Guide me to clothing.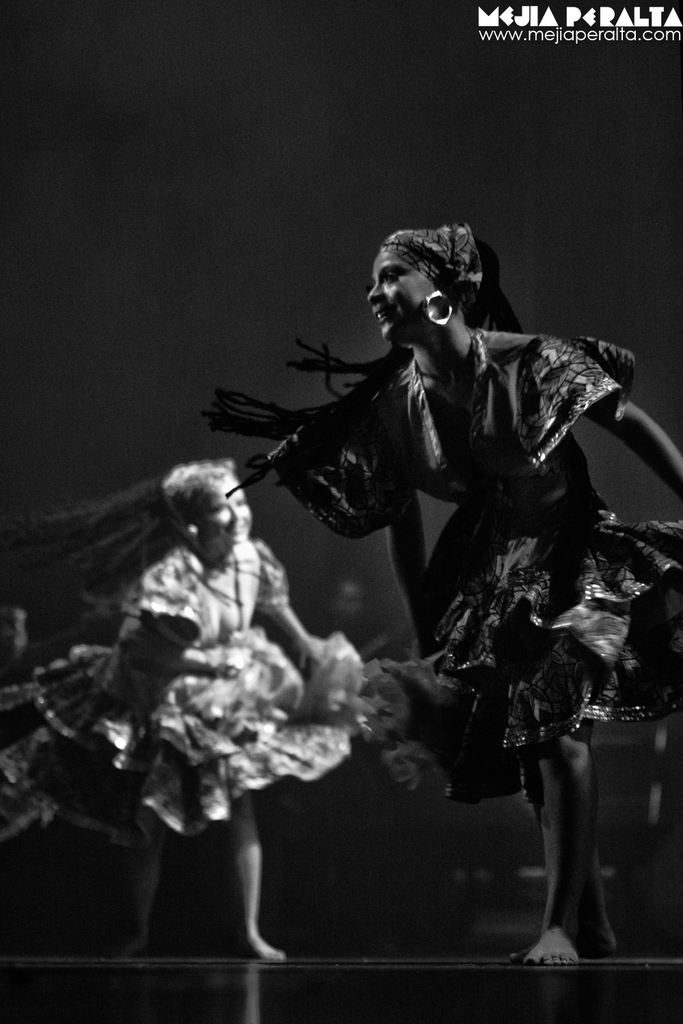
Guidance: x1=0, y1=535, x2=373, y2=866.
